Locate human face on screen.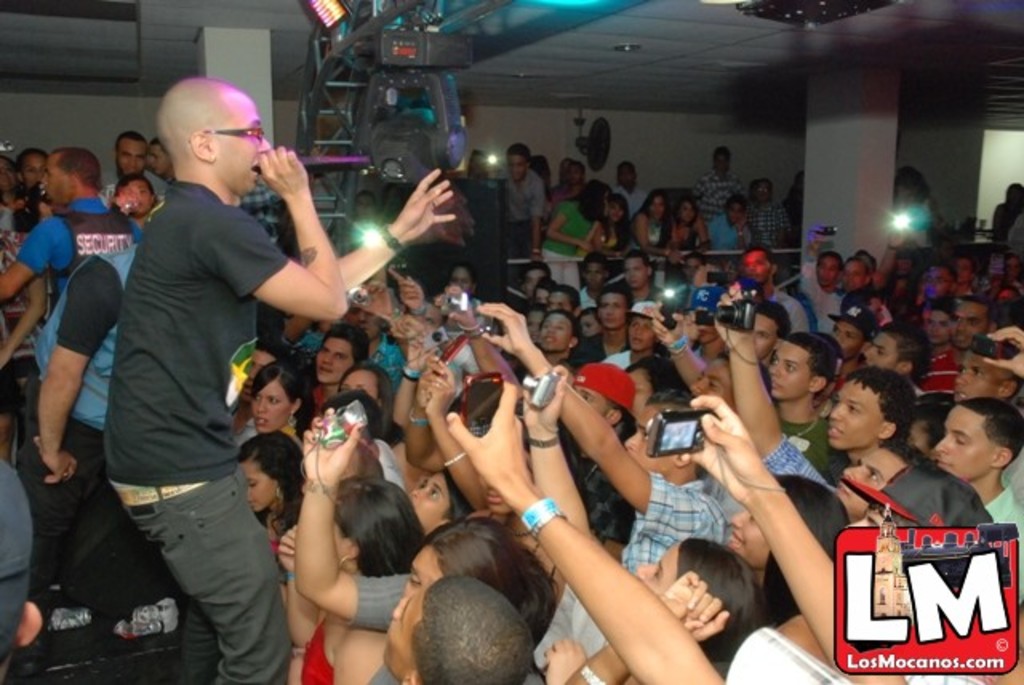
On screen at (left=677, top=200, right=698, bottom=229).
